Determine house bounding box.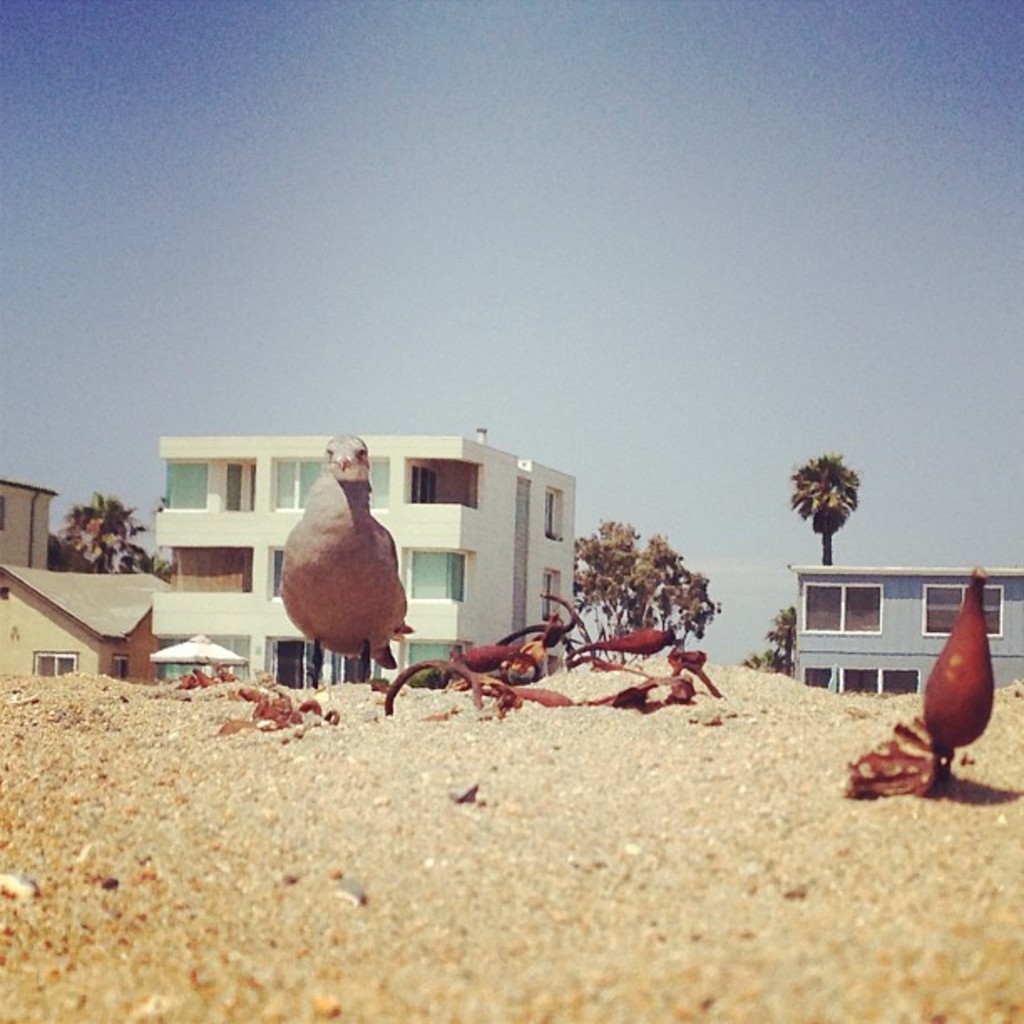
Determined: <bbox>0, 468, 157, 679</bbox>.
